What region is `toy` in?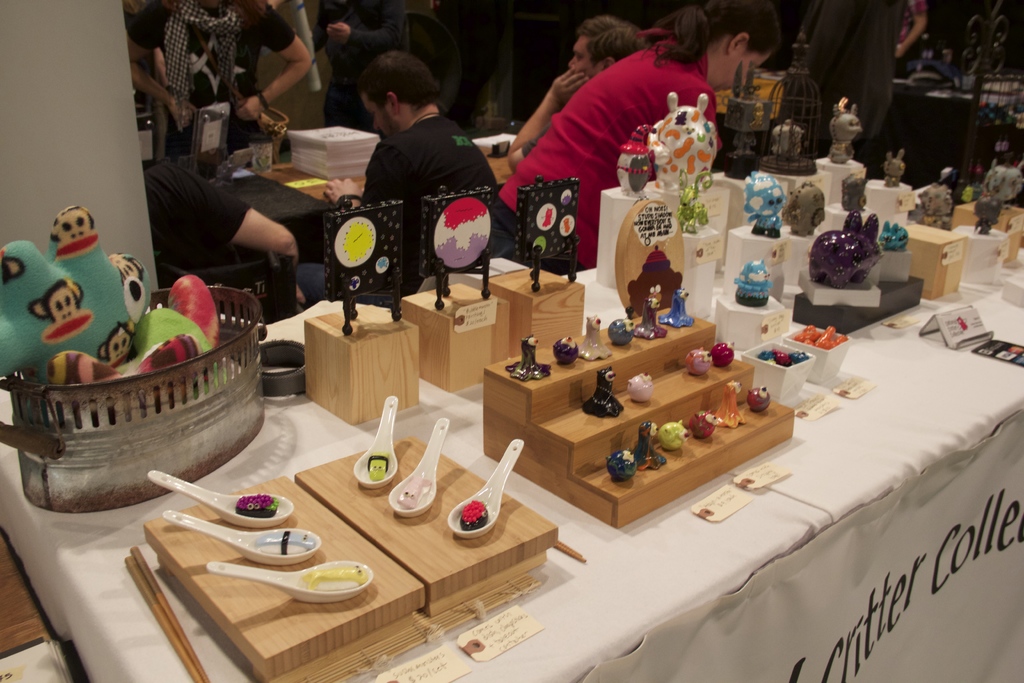
box(655, 286, 697, 338).
